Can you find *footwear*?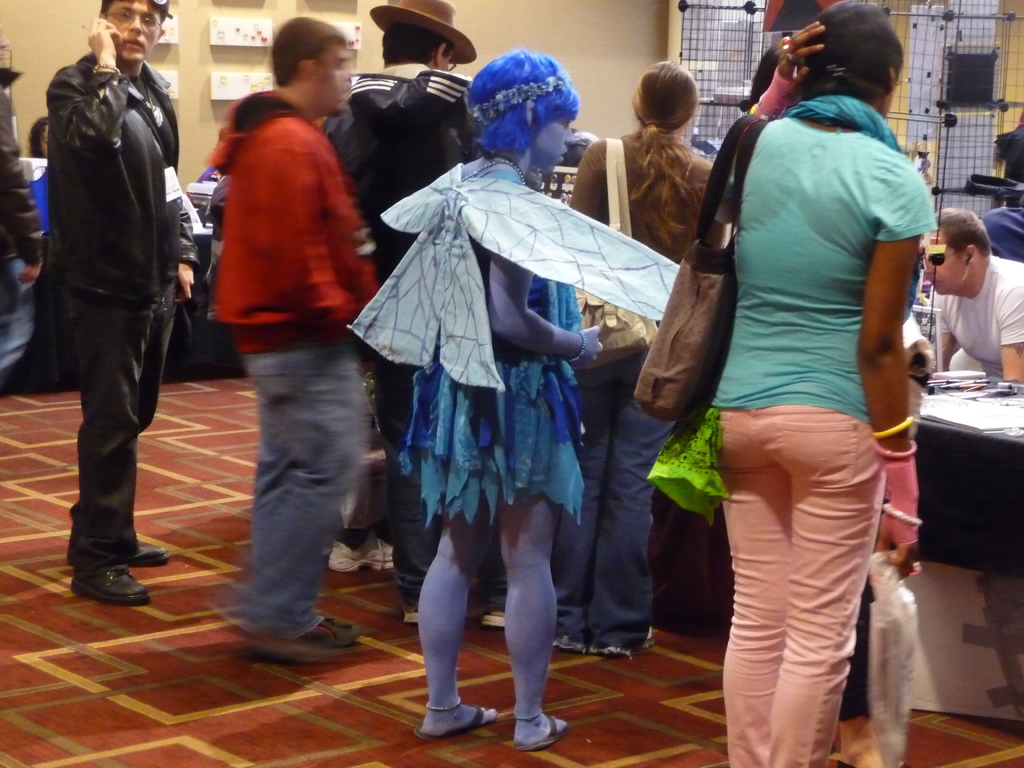
Yes, bounding box: (127, 543, 174, 563).
